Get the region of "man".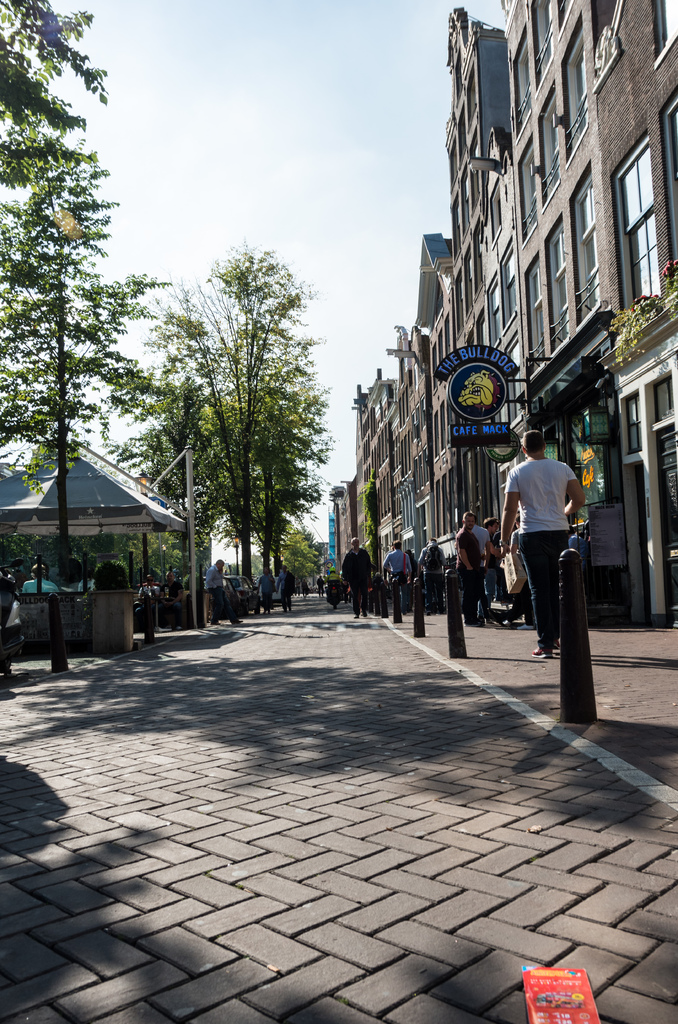
l=568, t=522, r=589, b=591.
